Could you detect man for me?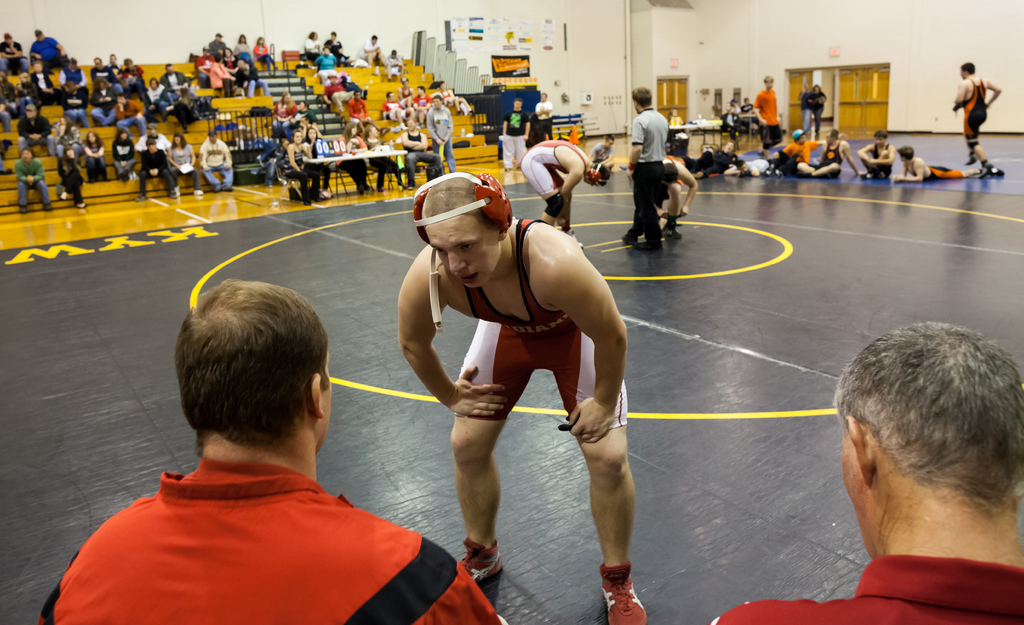
Detection result: (x1=767, y1=126, x2=824, y2=181).
